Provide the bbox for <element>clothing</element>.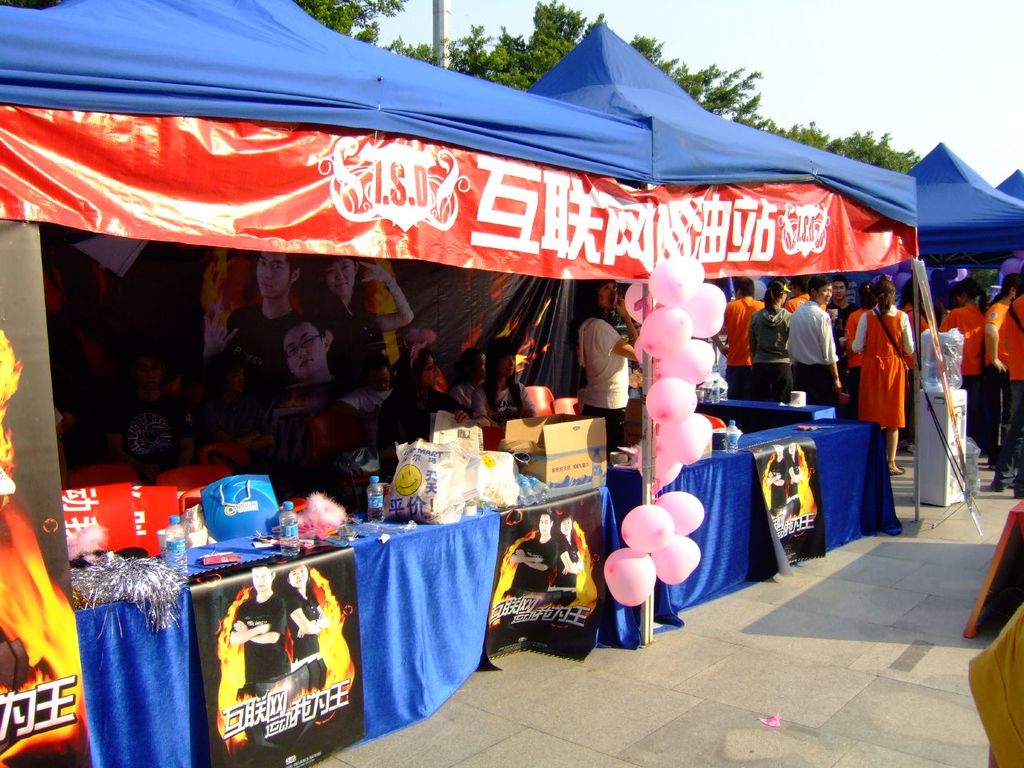
l=446, t=376, r=474, b=408.
